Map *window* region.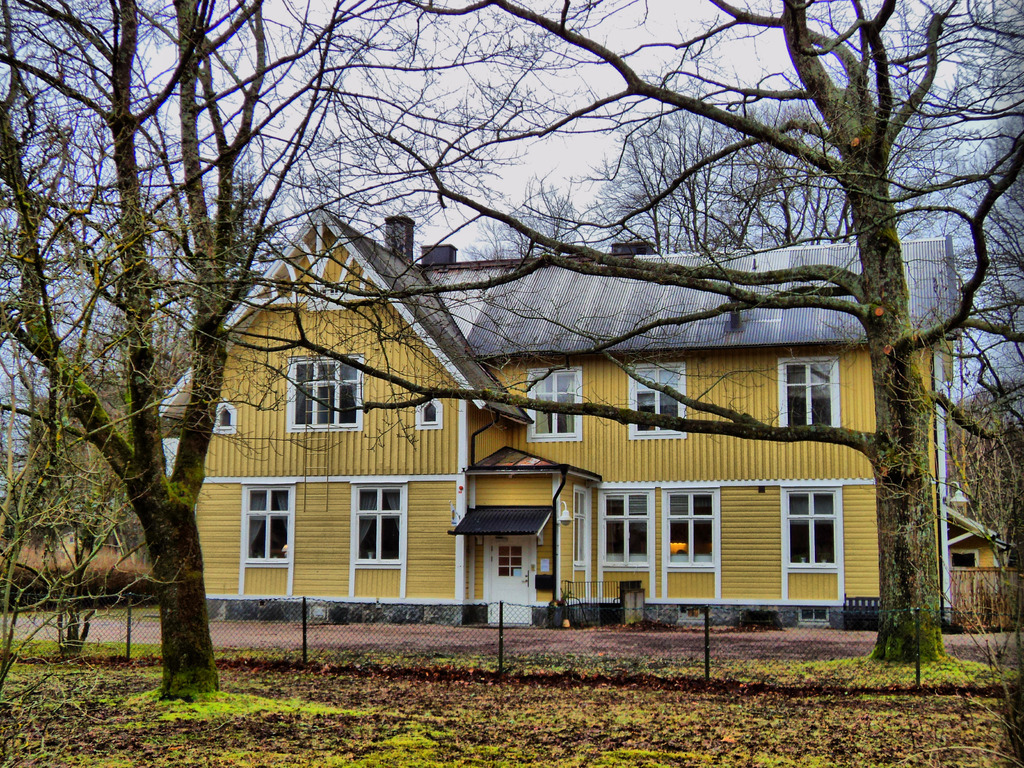
Mapped to 668:493:719:567.
